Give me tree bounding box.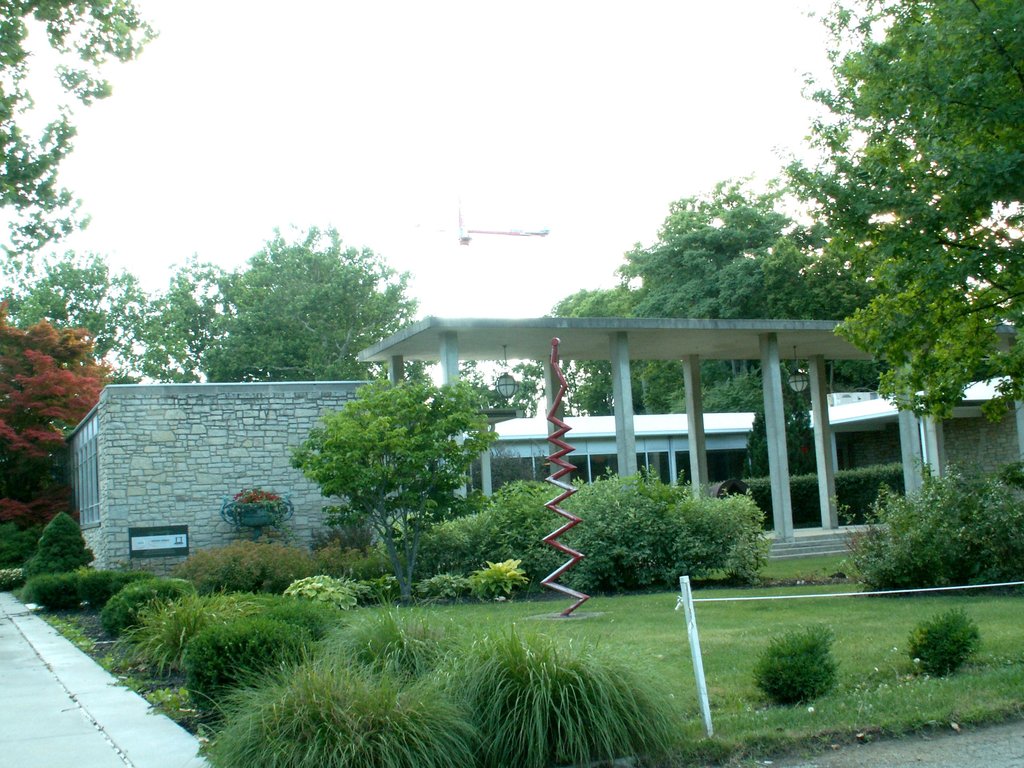
bbox=(0, 255, 155, 374).
